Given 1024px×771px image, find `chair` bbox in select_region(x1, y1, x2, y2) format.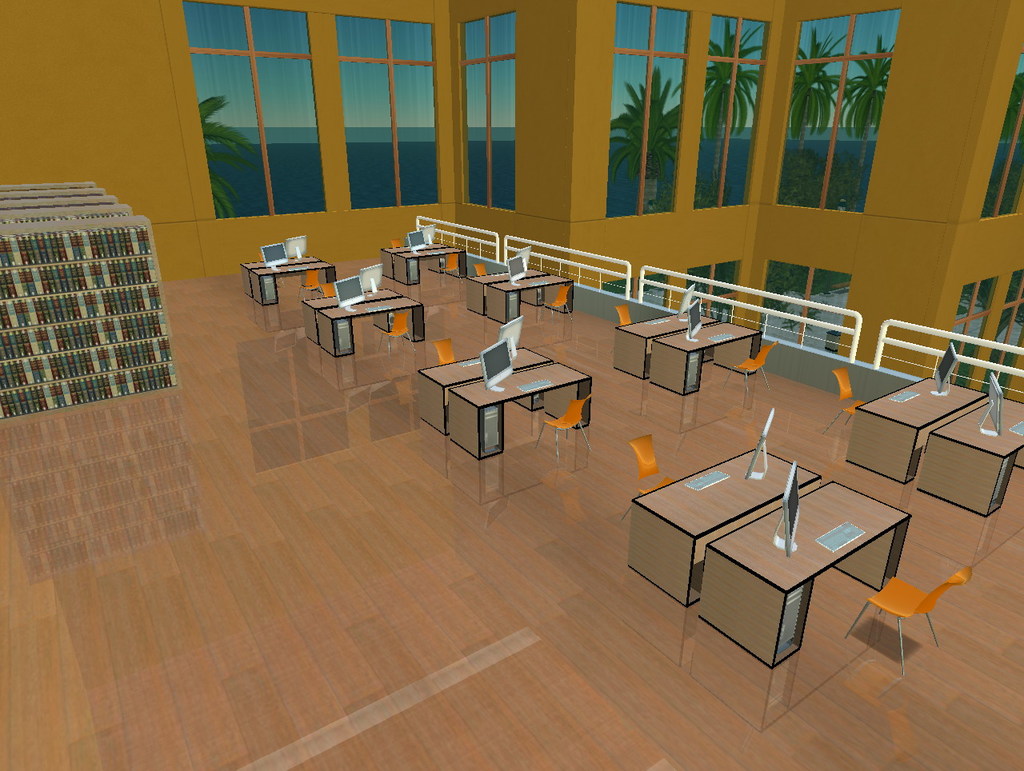
select_region(822, 364, 870, 433).
